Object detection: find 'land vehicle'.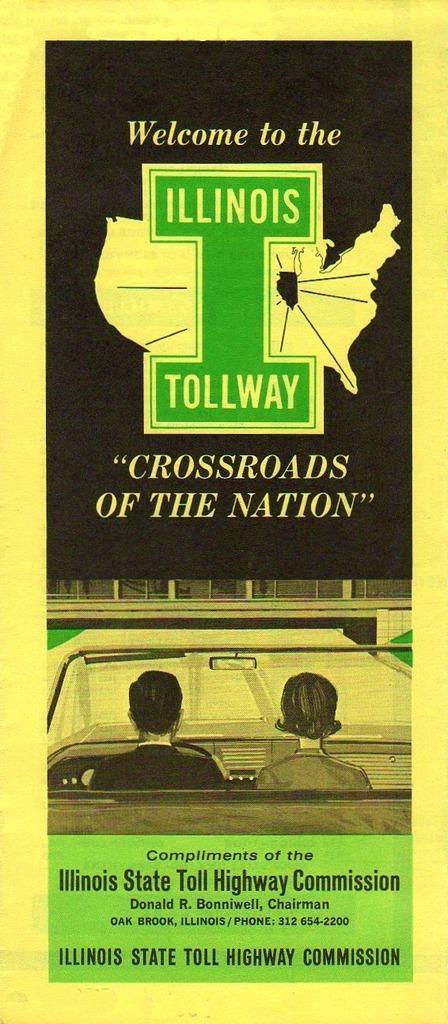
detection(49, 645, 410, 834).
